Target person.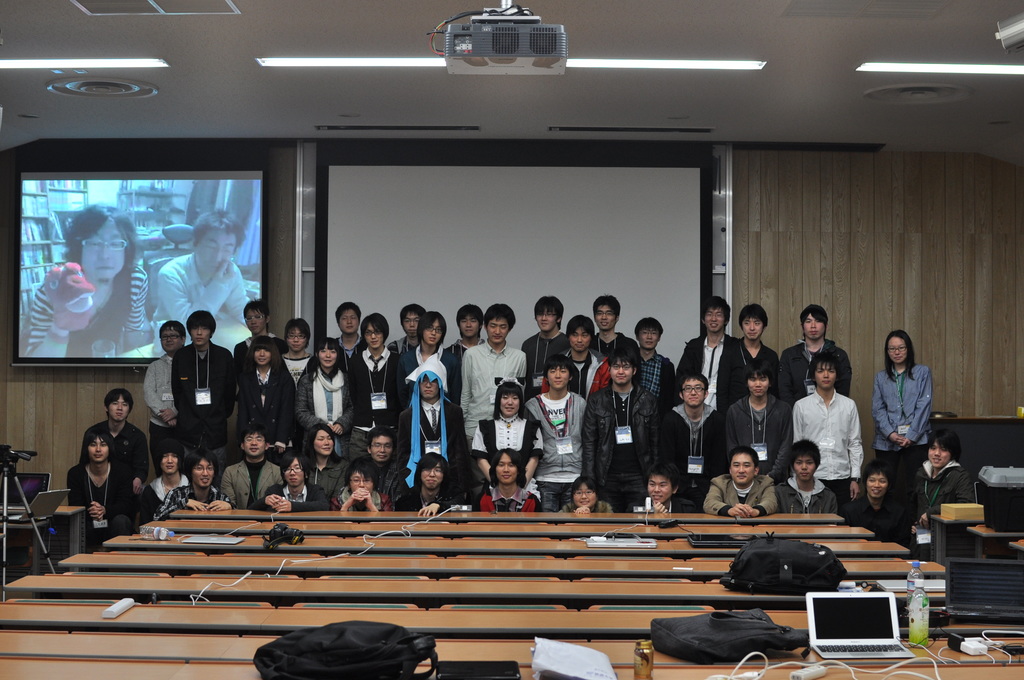
Target region: (74,394,140,477).
